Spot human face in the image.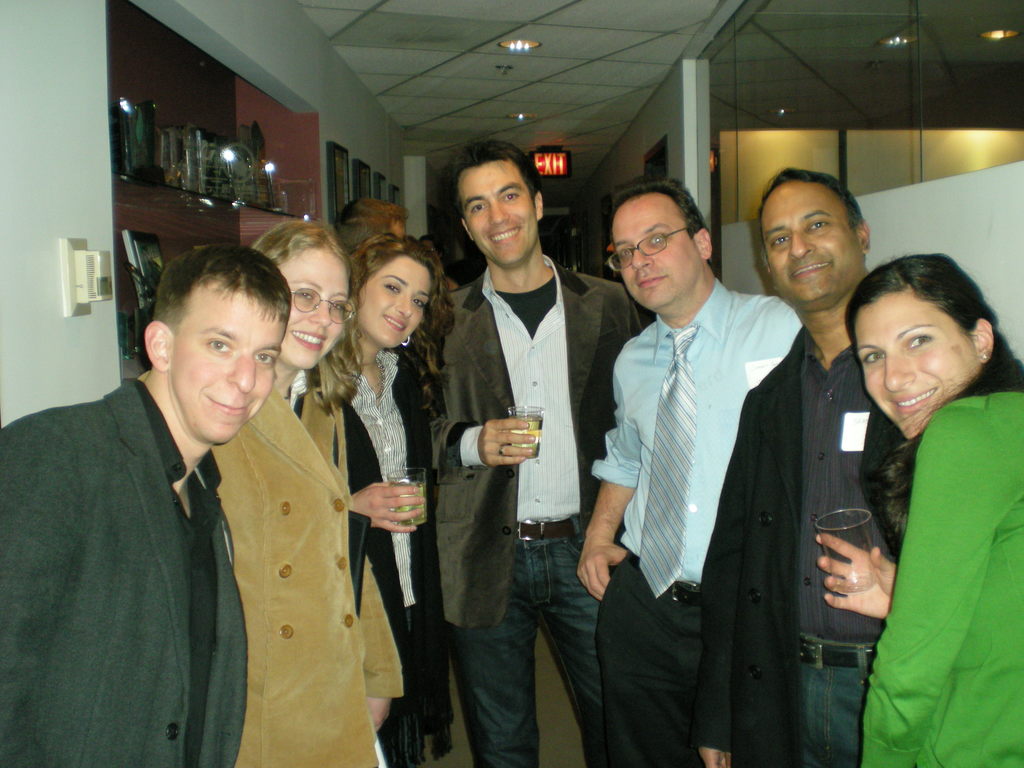
human face found at region(851, 287, 978, 441).
